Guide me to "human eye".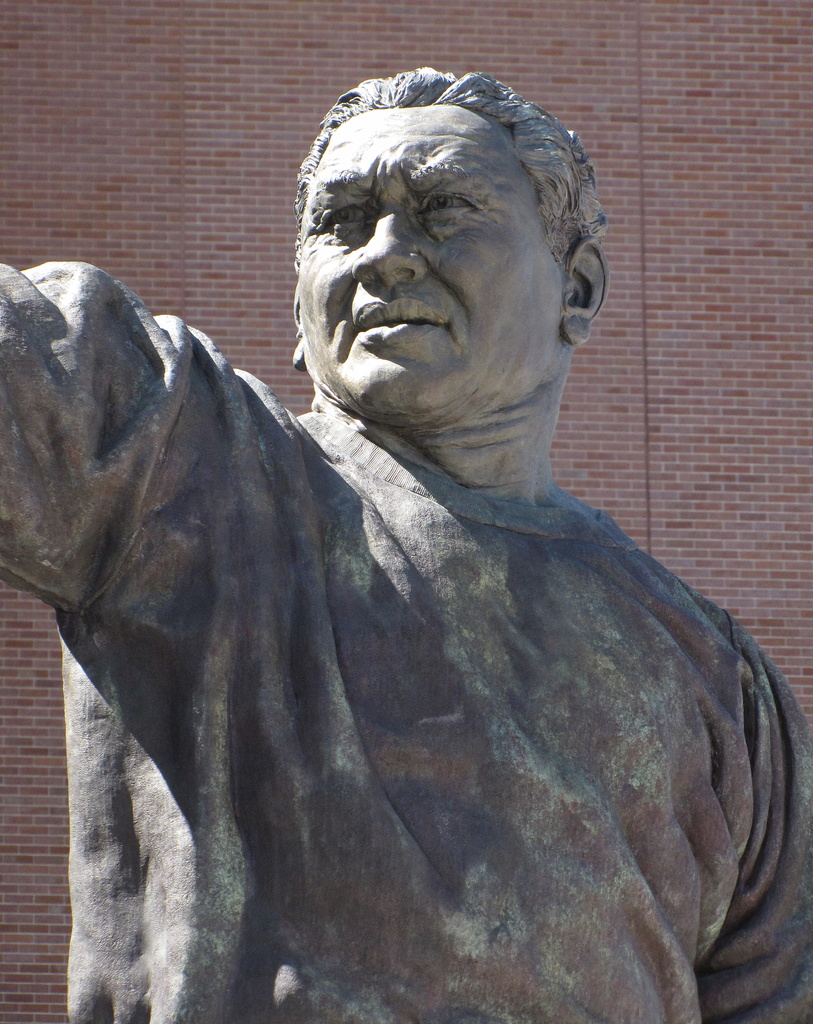
Guidance: [left=421, top=183, right=493, bottom=221].
